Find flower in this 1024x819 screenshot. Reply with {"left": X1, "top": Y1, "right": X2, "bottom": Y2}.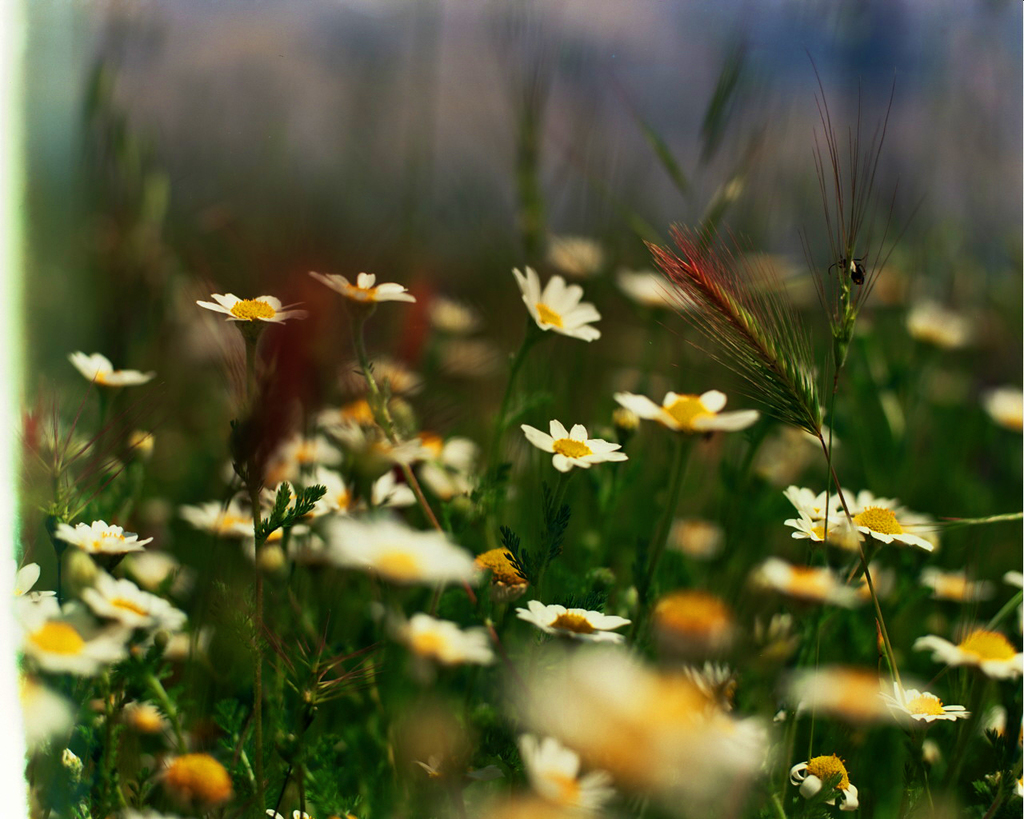
{"left": 914, "top": 628, "right": 1023, "bottom": 681}.
